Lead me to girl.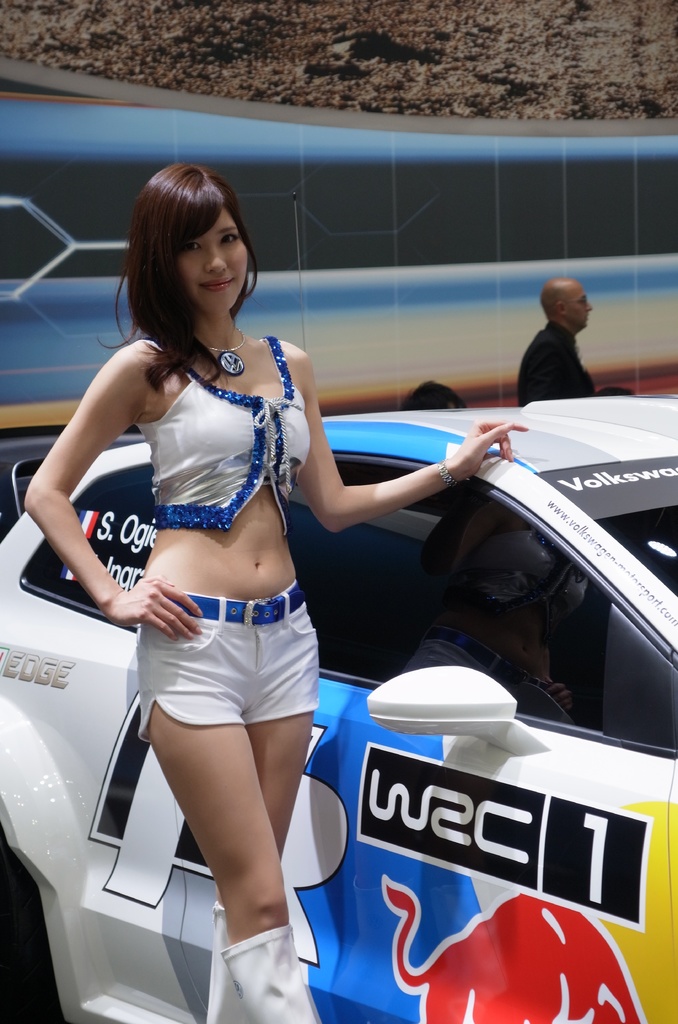
Lead to box(25, 161, 532, 1023).
